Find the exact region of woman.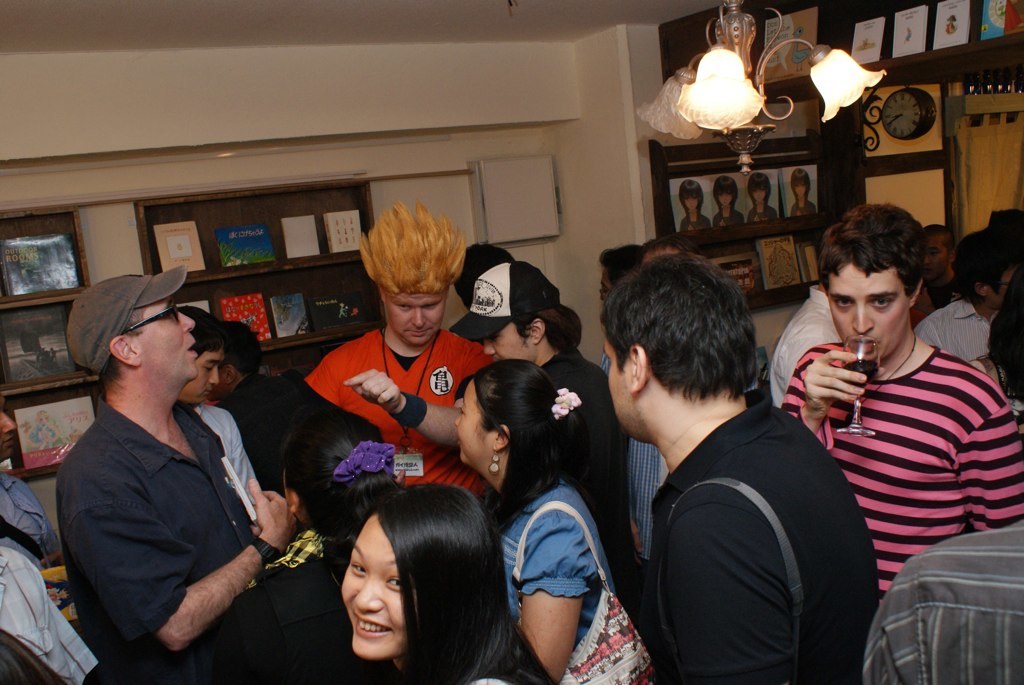
Exact region: 336, 480, 562, 684.
